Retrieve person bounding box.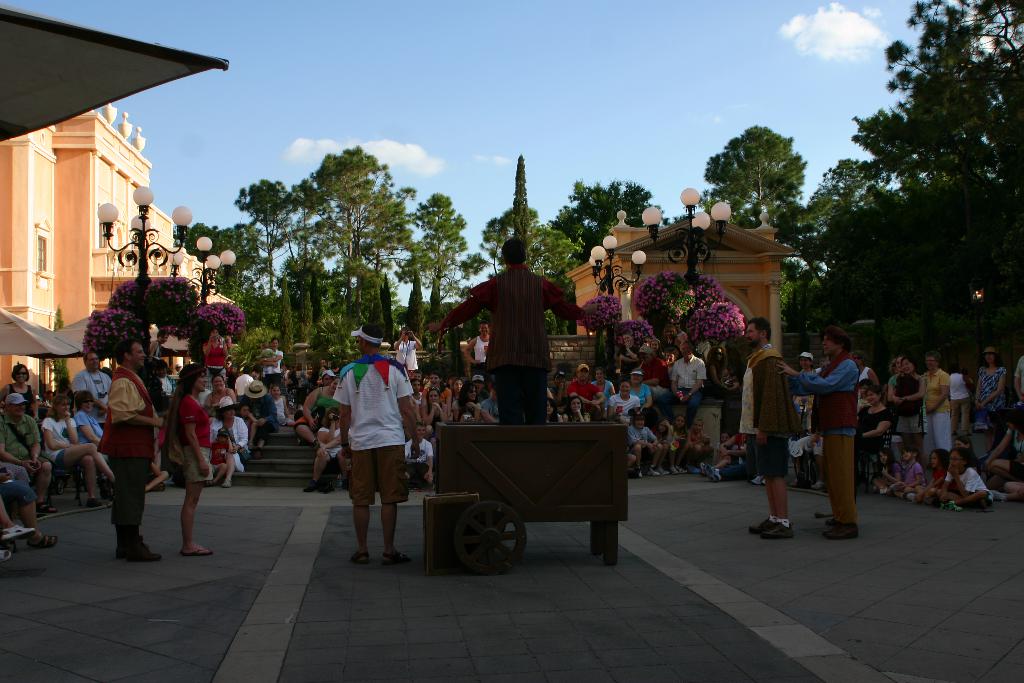
Bounding box: (730, 315, 794, 534).
